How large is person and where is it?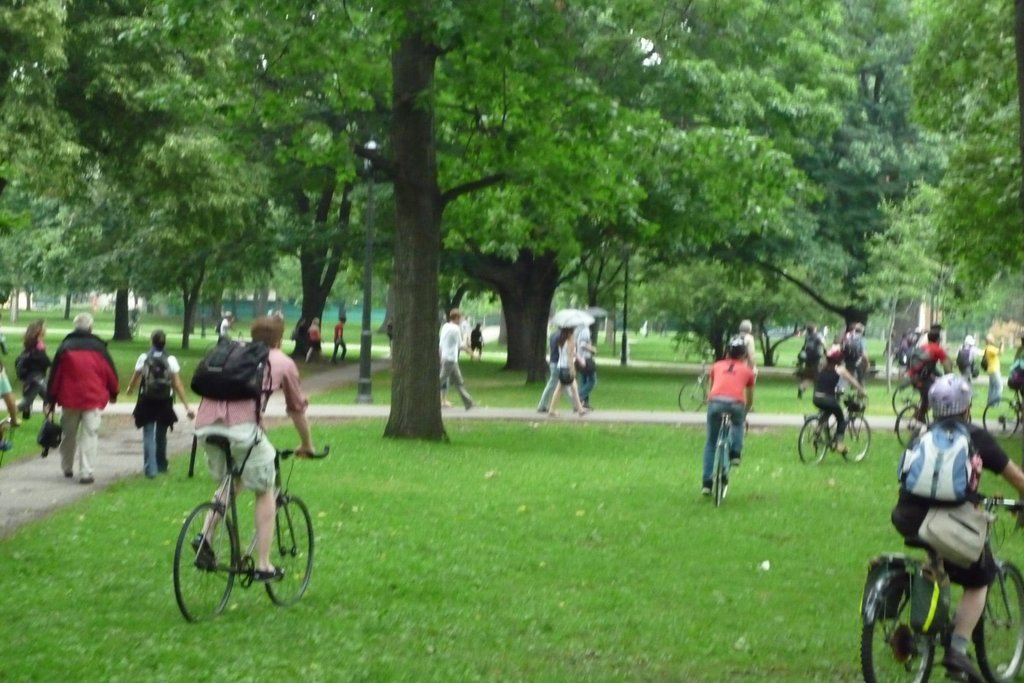
Bounding box: 730 315 759 413.
